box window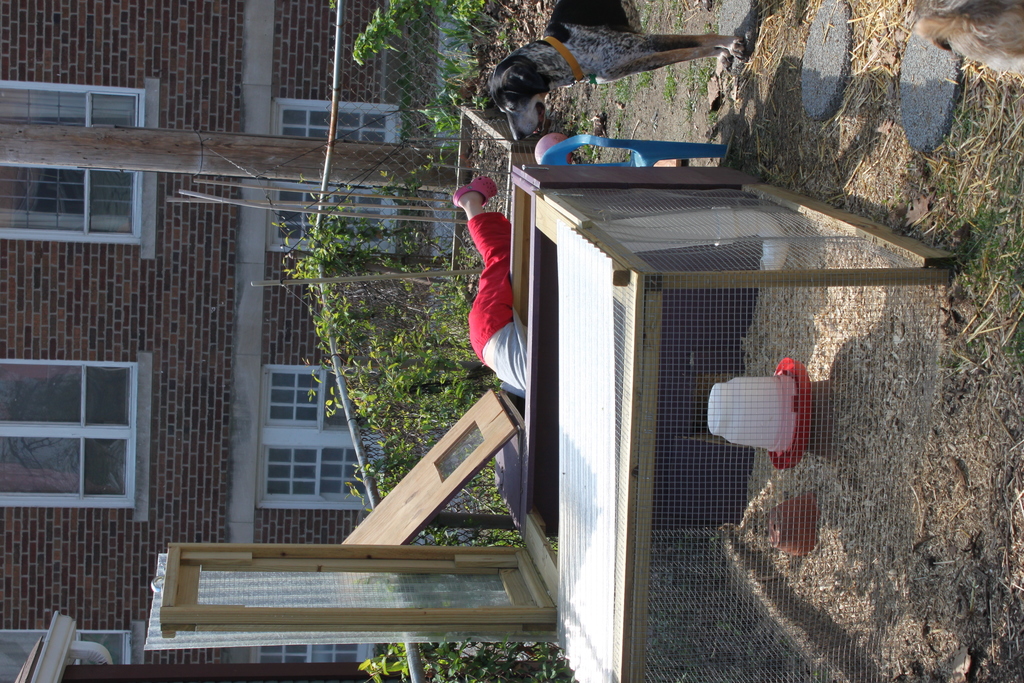
x1=256 y1=361 x2=387 y2=507
